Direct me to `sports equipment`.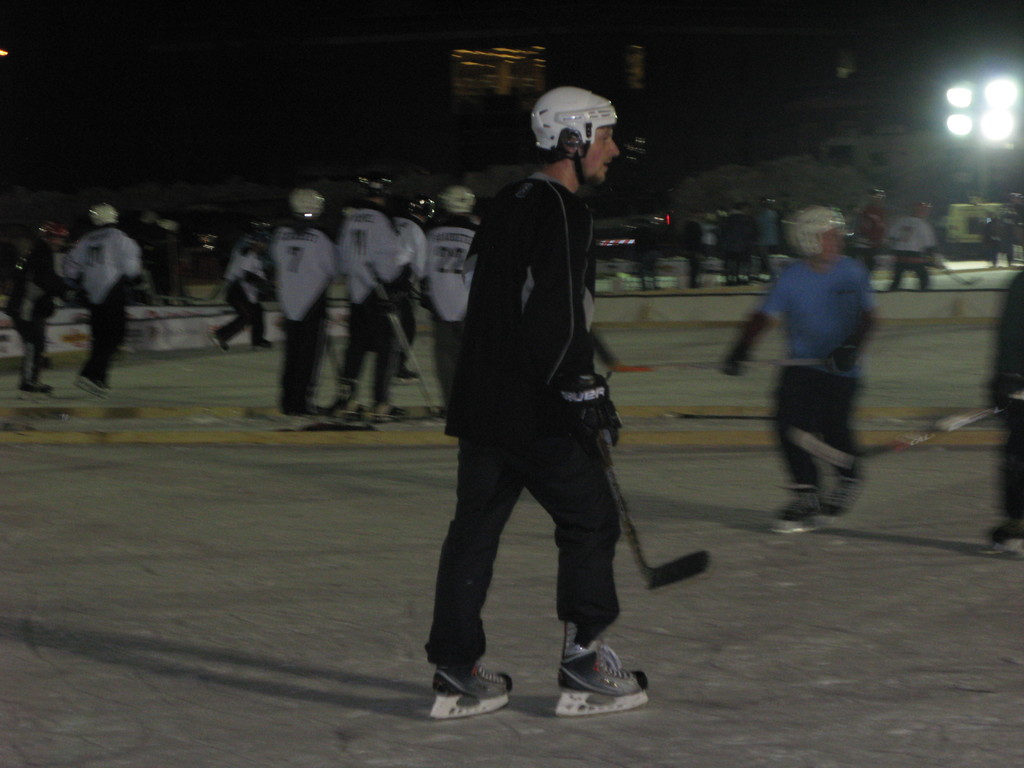
Direction: [left=368, top=400, right=429, bottom=426].
